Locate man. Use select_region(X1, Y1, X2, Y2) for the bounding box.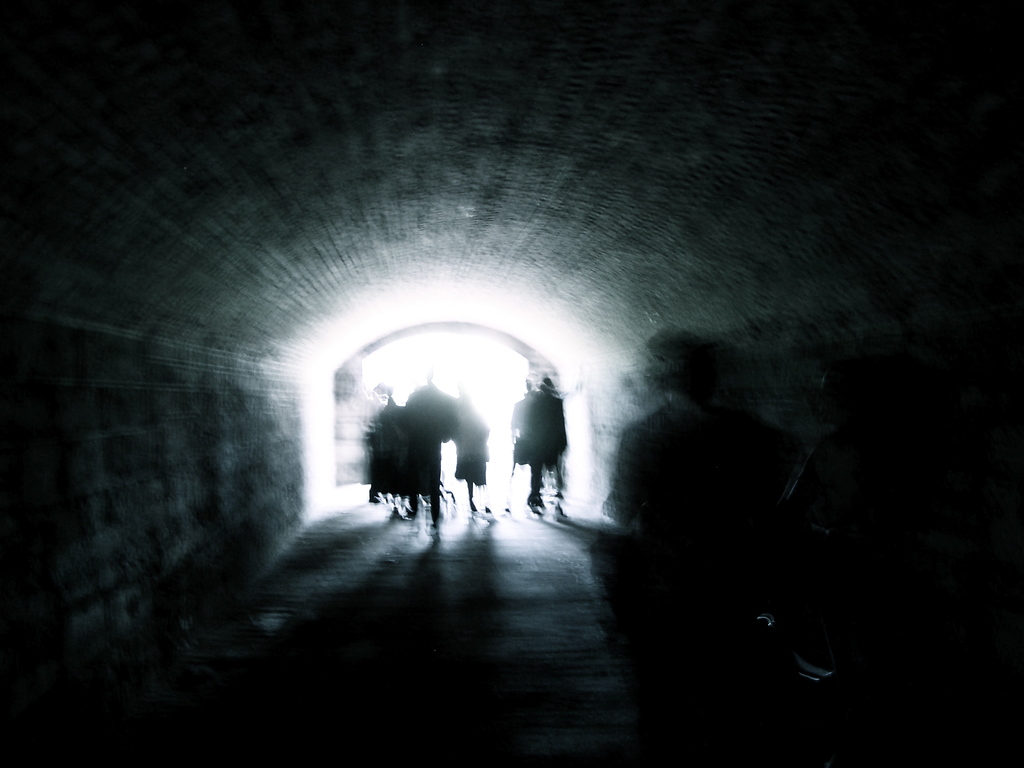
select_region(503, 369, 557, 515).
